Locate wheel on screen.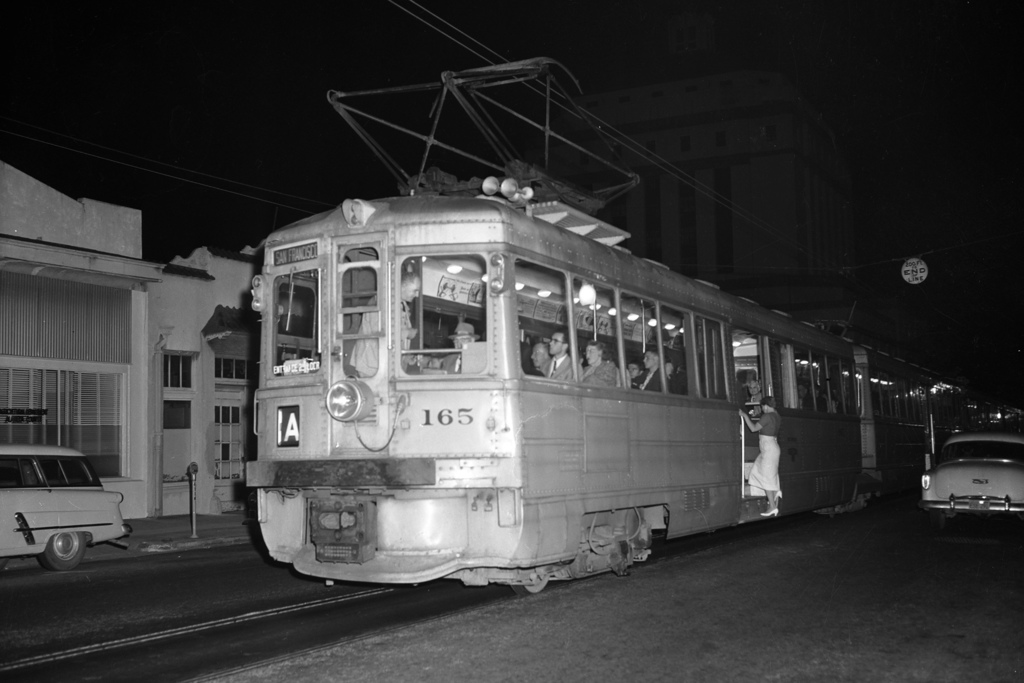
On screen at [510,576,548,592].
